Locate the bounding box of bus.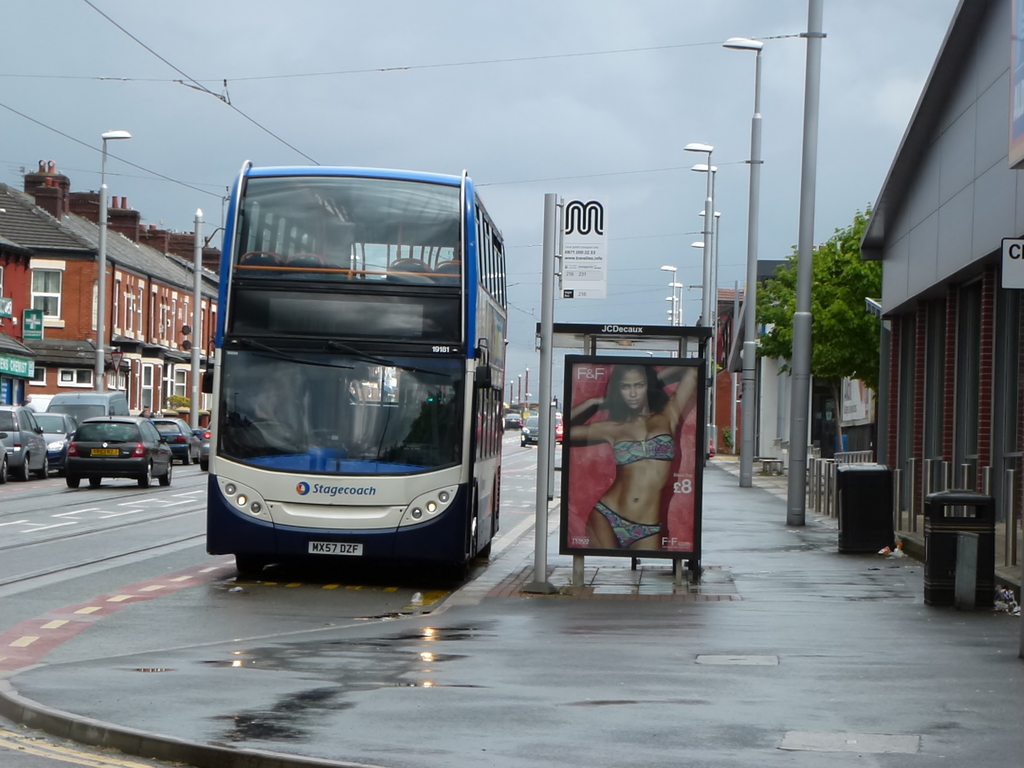
Bounding box: <box>205,157,504,568</box>.
